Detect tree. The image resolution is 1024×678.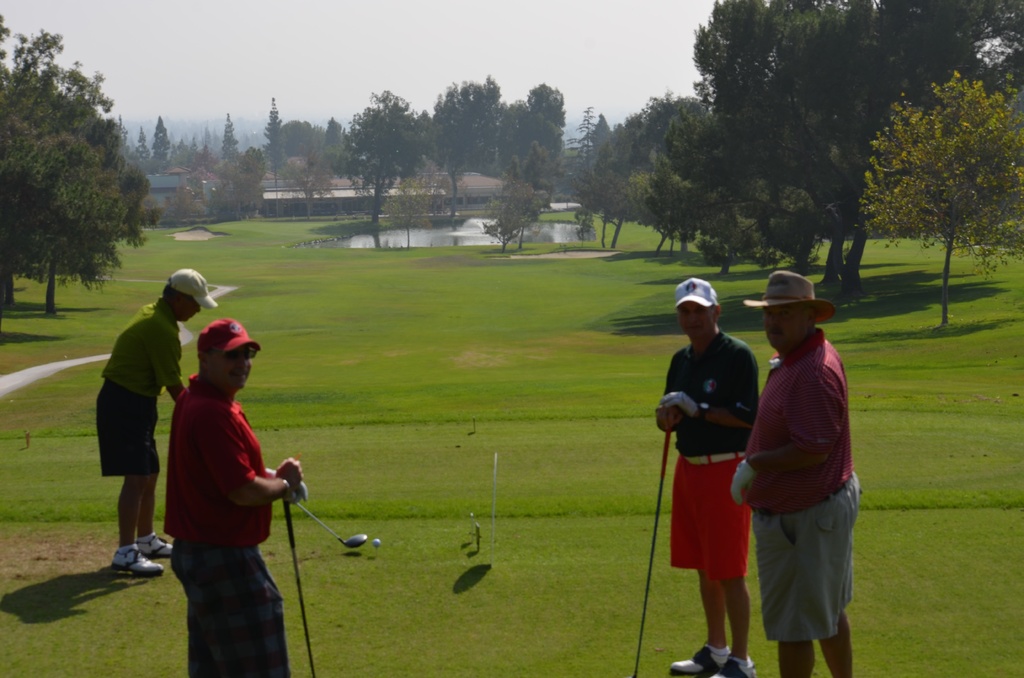
region(330, 82, 436, 226).
